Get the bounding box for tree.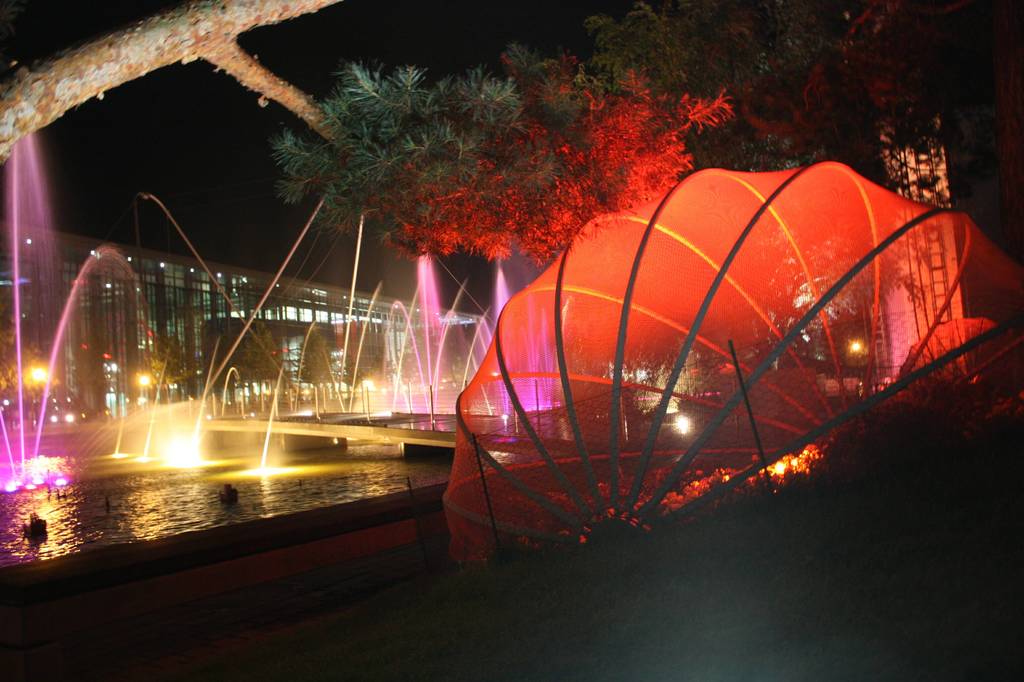
233 318 289 410.
